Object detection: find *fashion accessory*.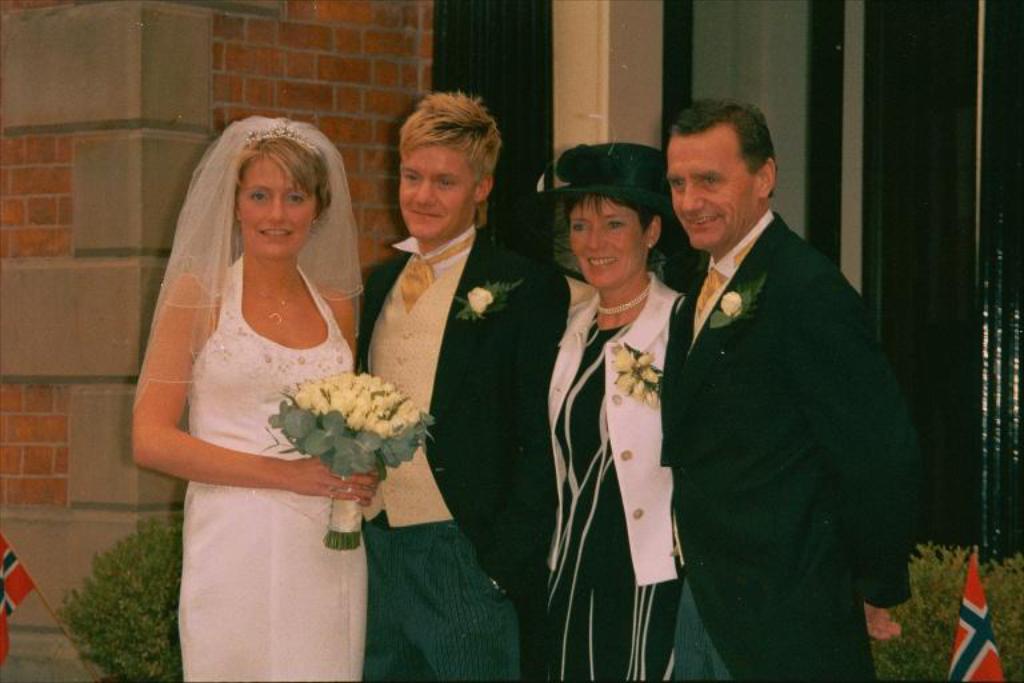
bbox=[391, 232, 484, 324].
